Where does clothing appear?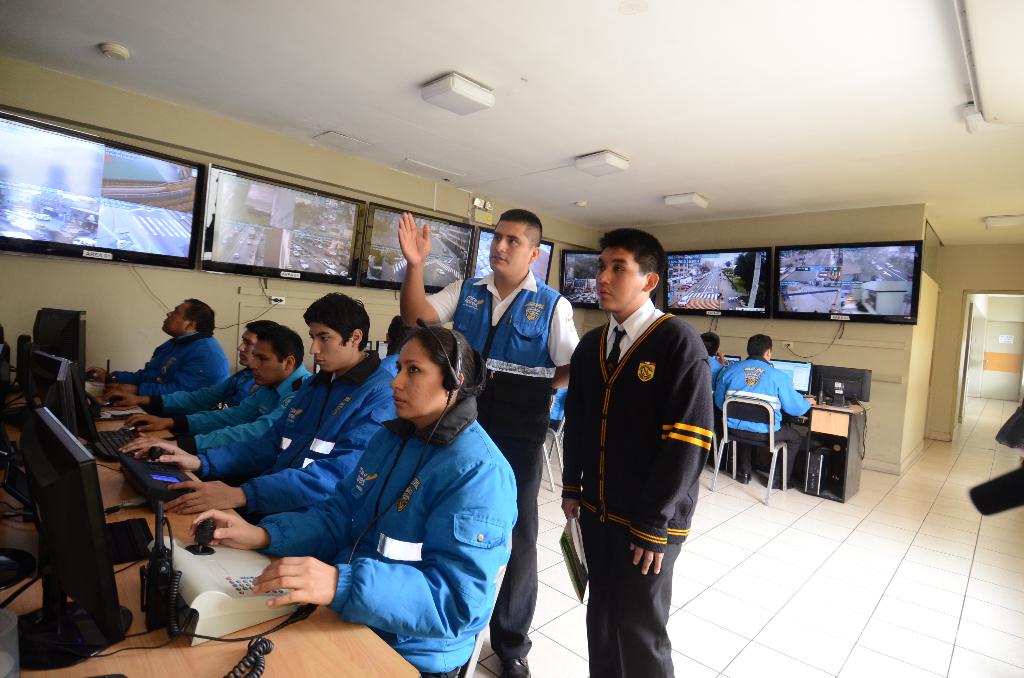
Appears at 195,352,403,523.
